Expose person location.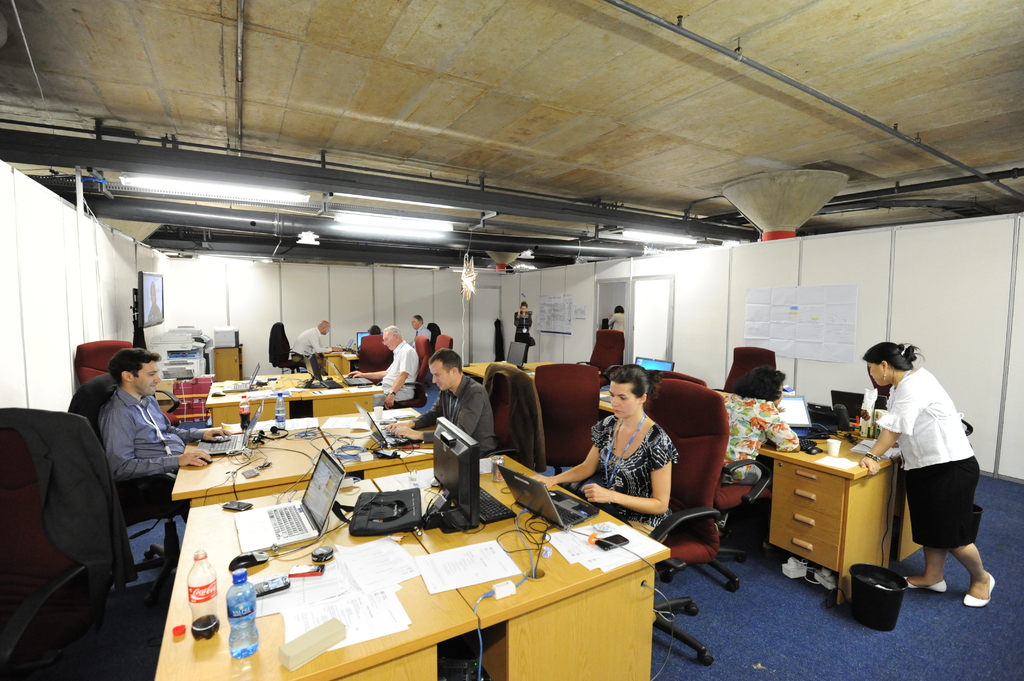
Exposed at (x1=711, y1=358, x2=804, y2=486).
